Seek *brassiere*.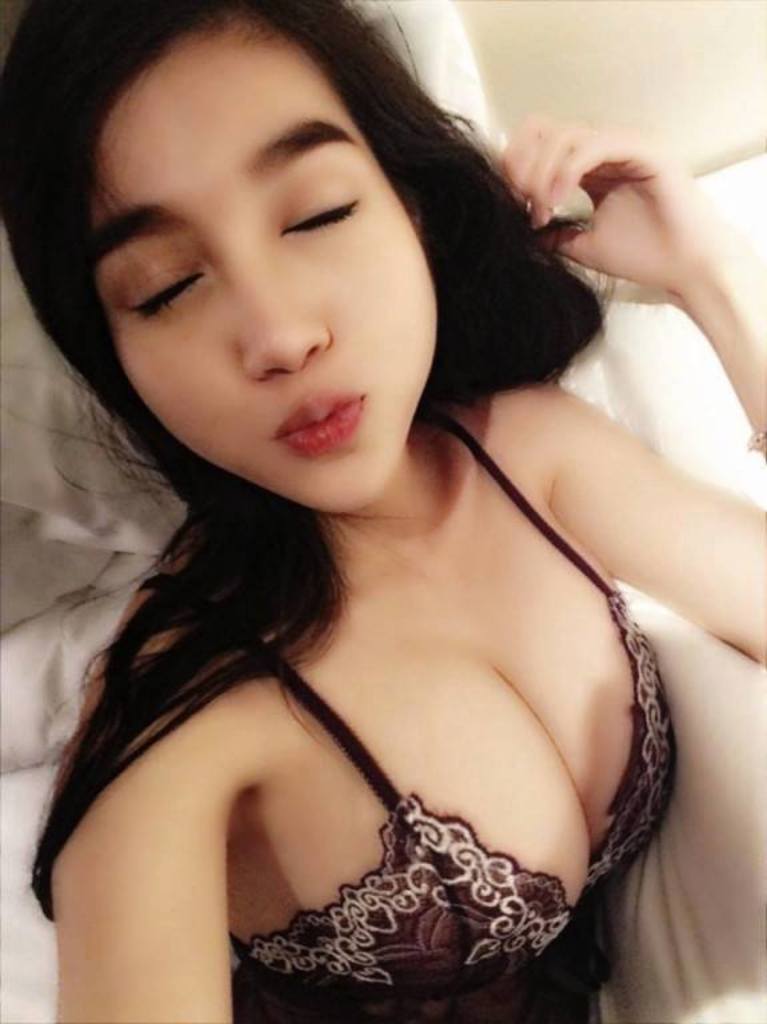
[x1=225, y1=405, x2=682, y2=1017].
